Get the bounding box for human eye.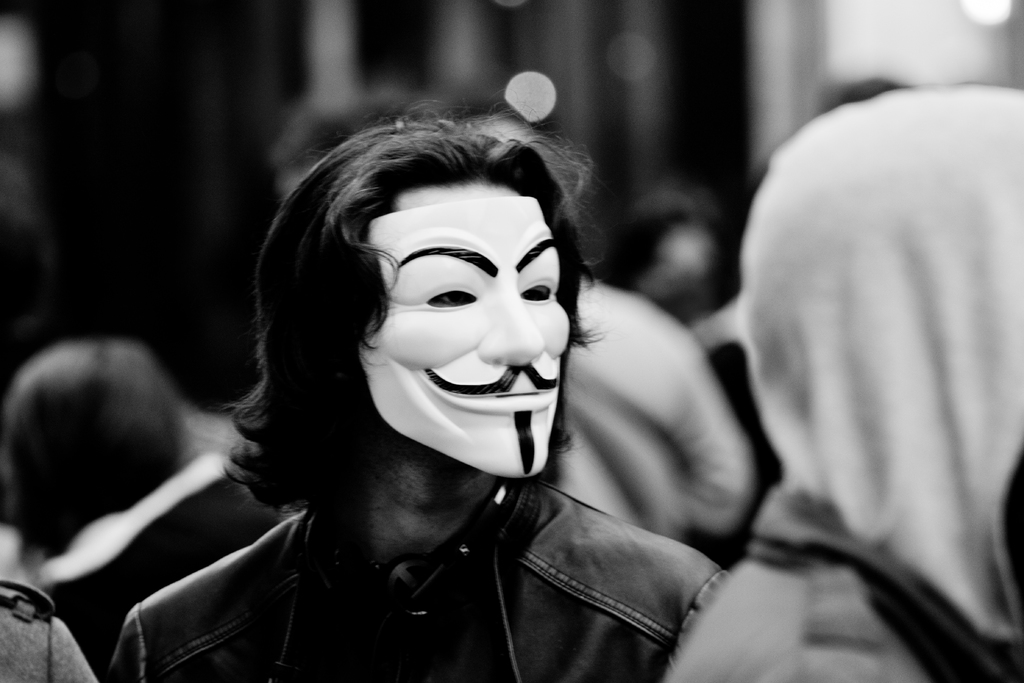
bbox=[521, 287, 550, 301].
